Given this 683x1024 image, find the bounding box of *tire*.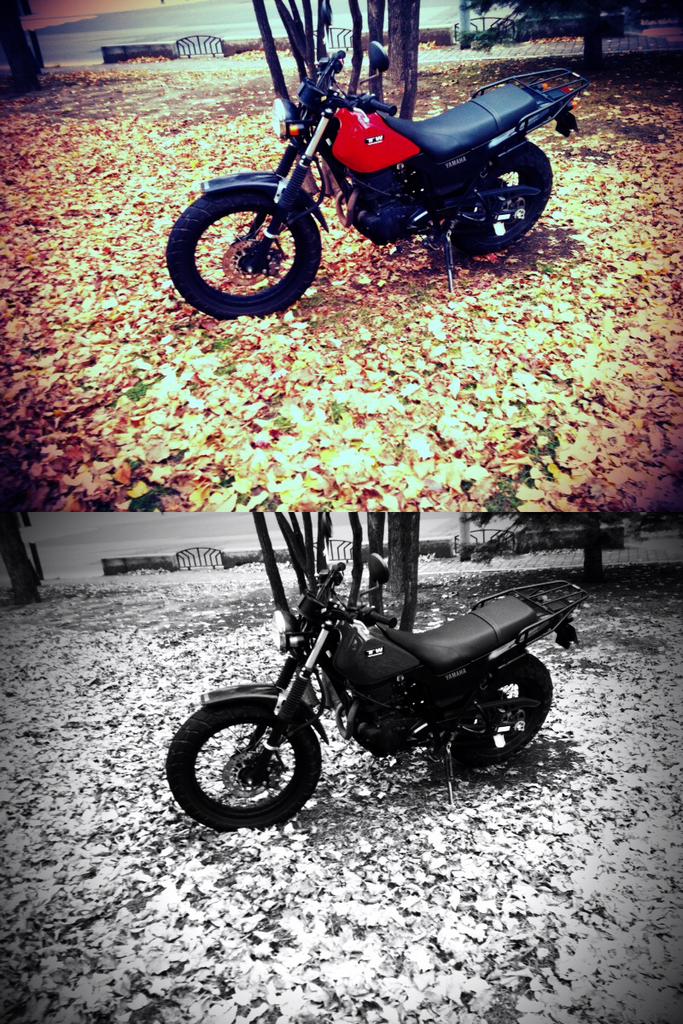
178/686/332/831.
